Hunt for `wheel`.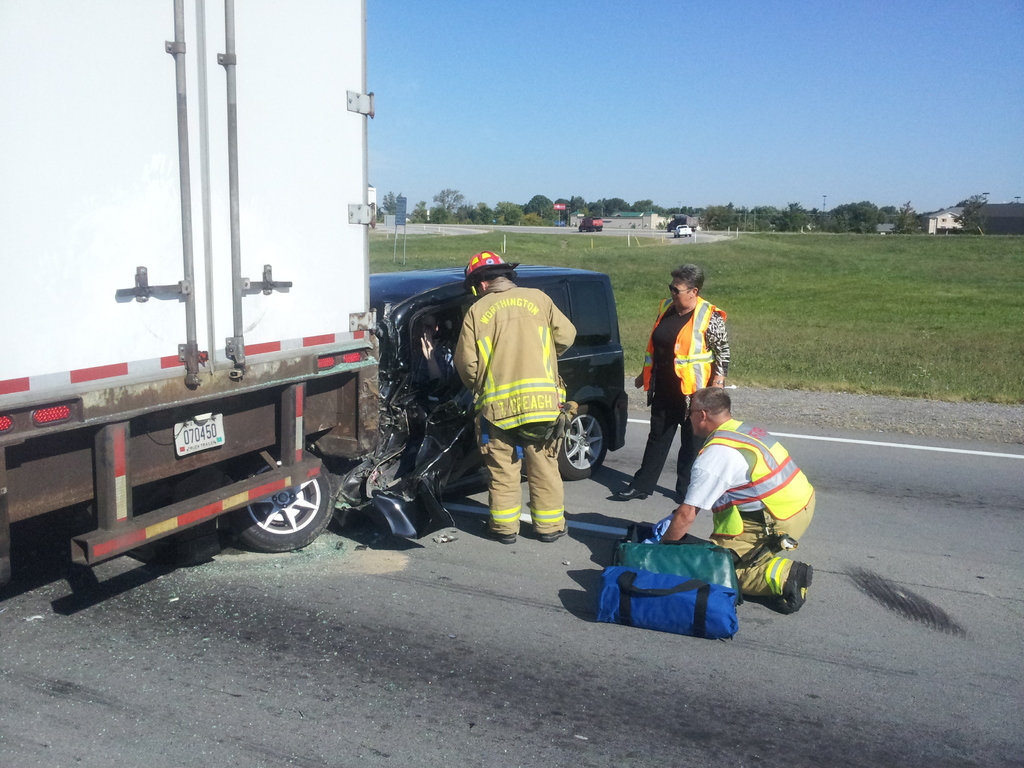
Hunted down at 554, 403, 614, 481.
